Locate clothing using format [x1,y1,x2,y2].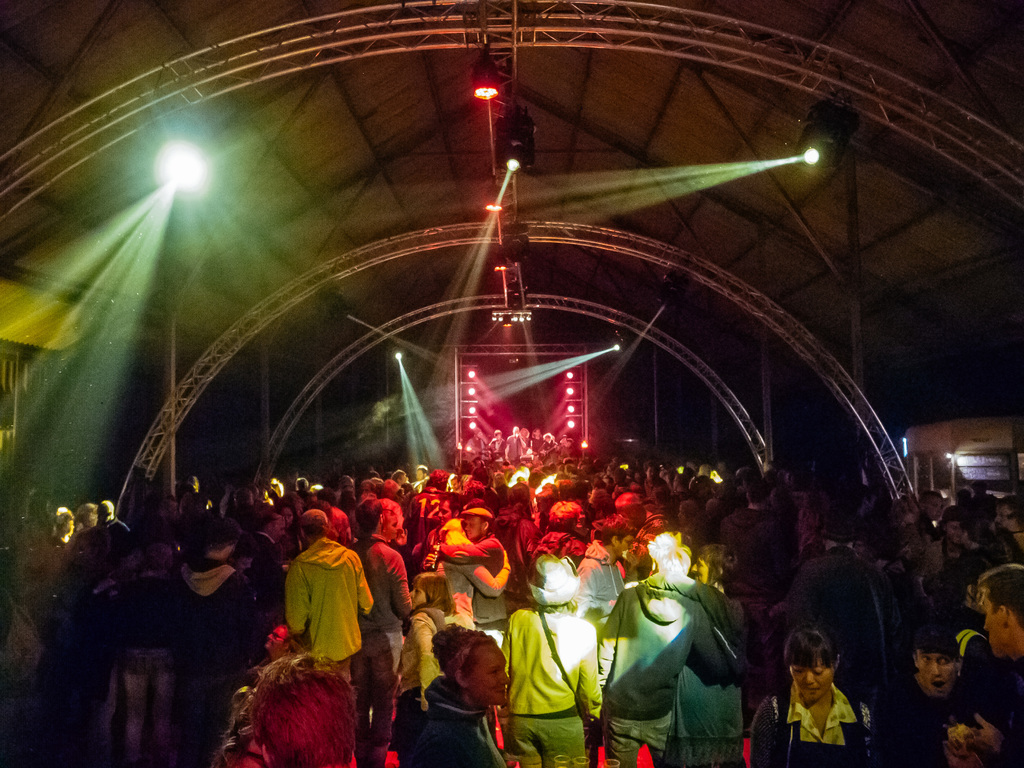
[499,604,591,767].
